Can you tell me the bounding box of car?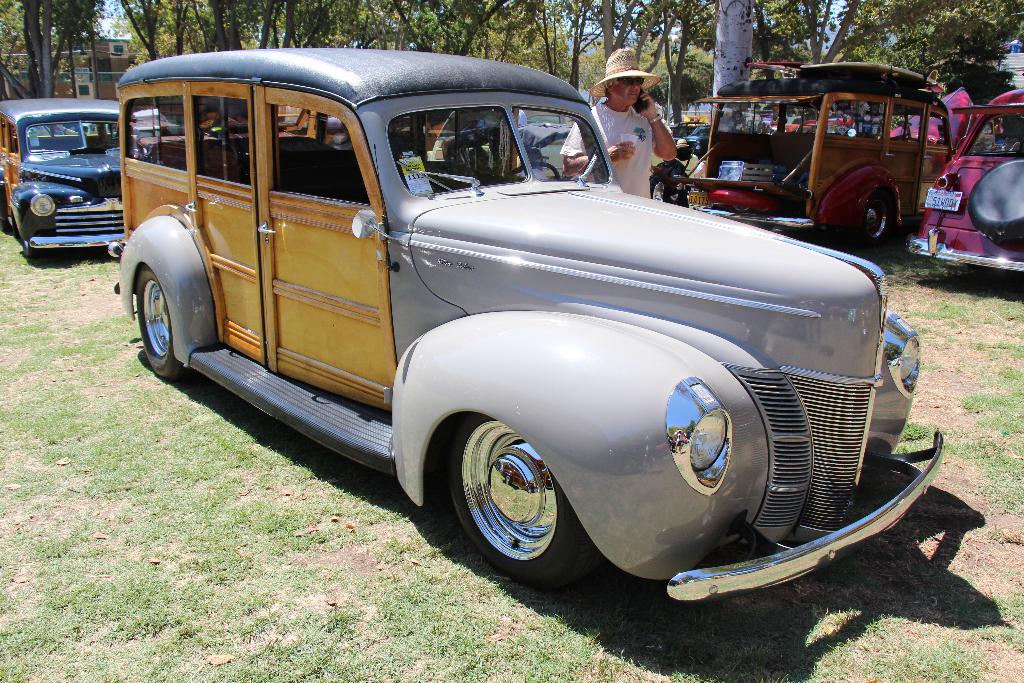
left=0, top=97, right=124, bottom=261.
